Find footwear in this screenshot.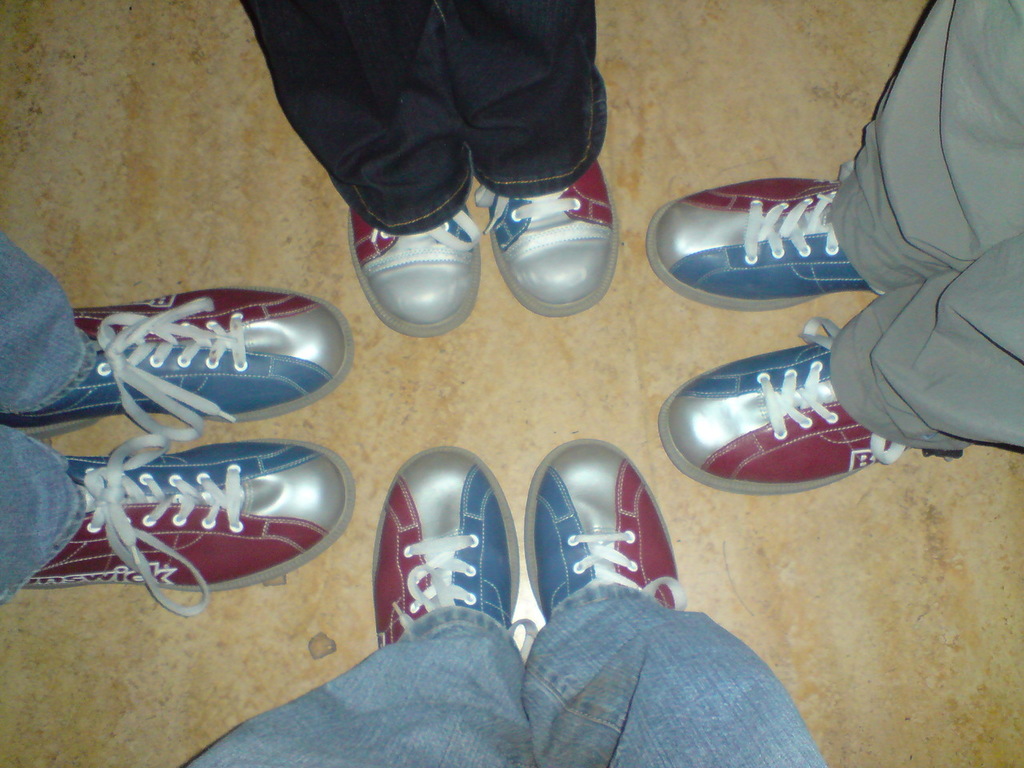
The bounding box for footwear is 18, 438, 358, 618.
